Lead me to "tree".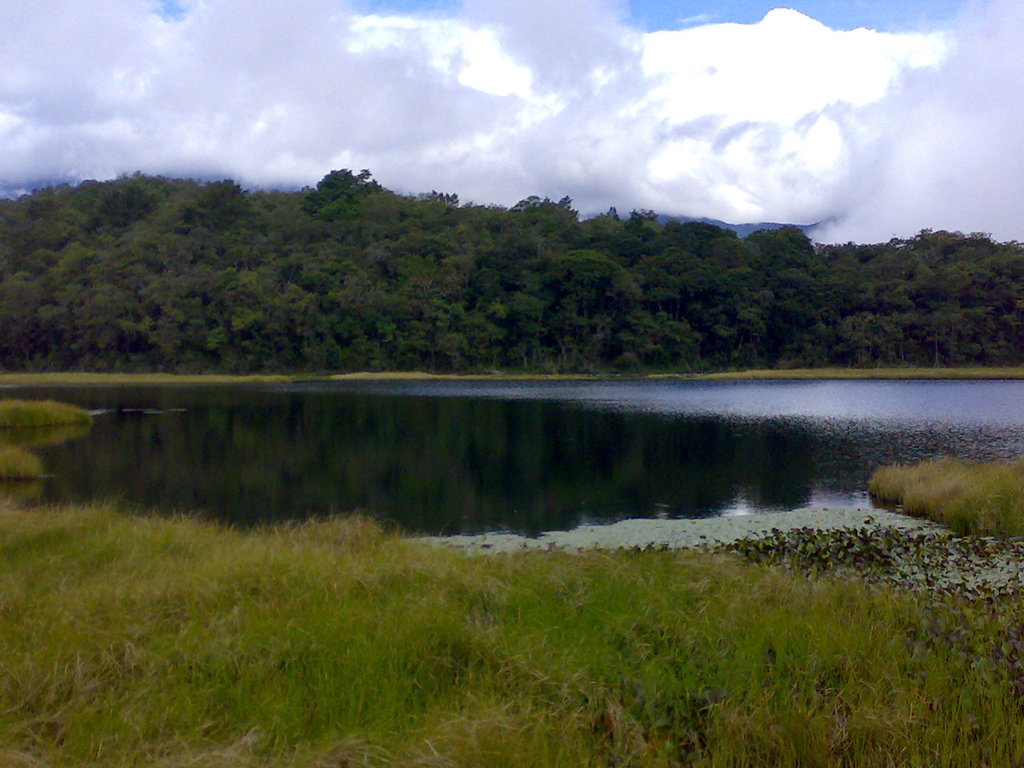
Lead to 904, 232, 963, 340.
